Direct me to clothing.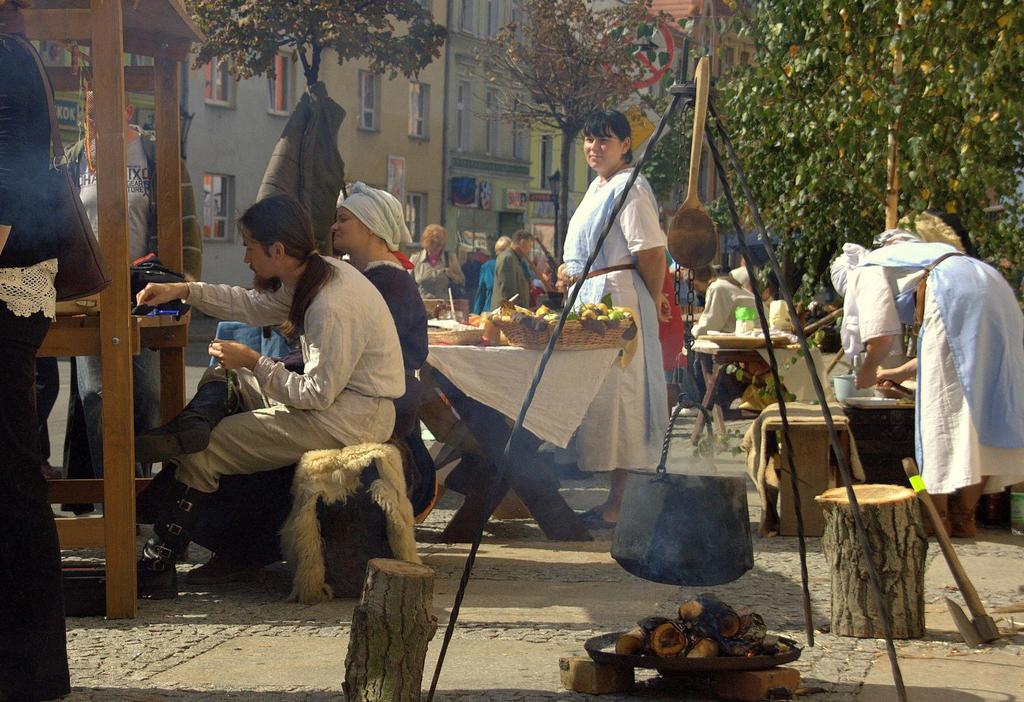
Direction: l=483, t=246, r=535, b=318.
